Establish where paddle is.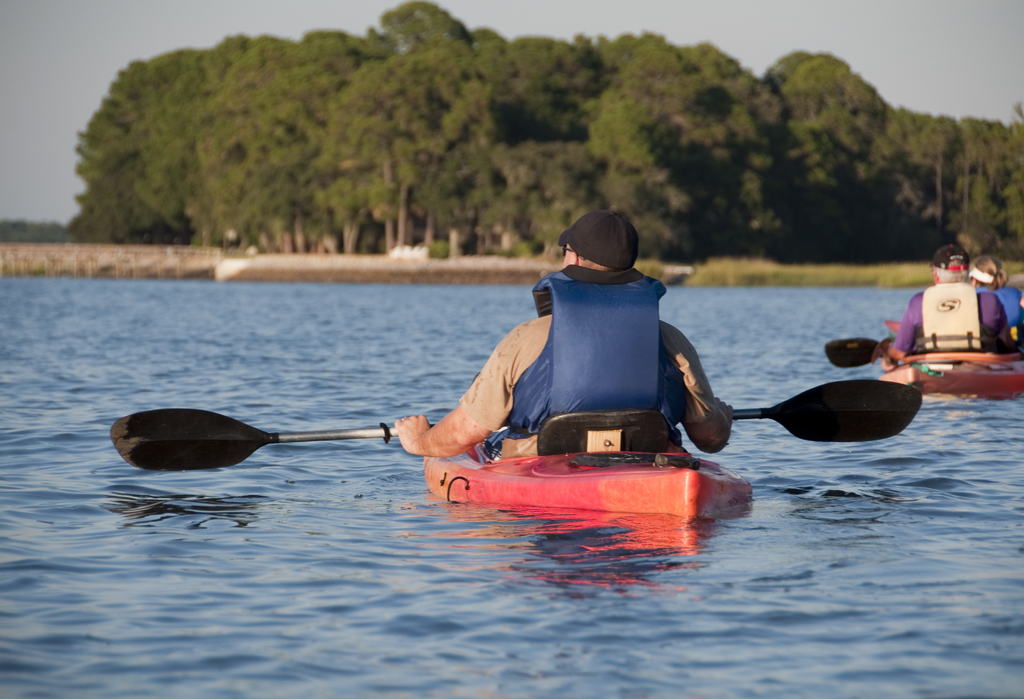
Established at BBox(825, 335, 879, 369).
